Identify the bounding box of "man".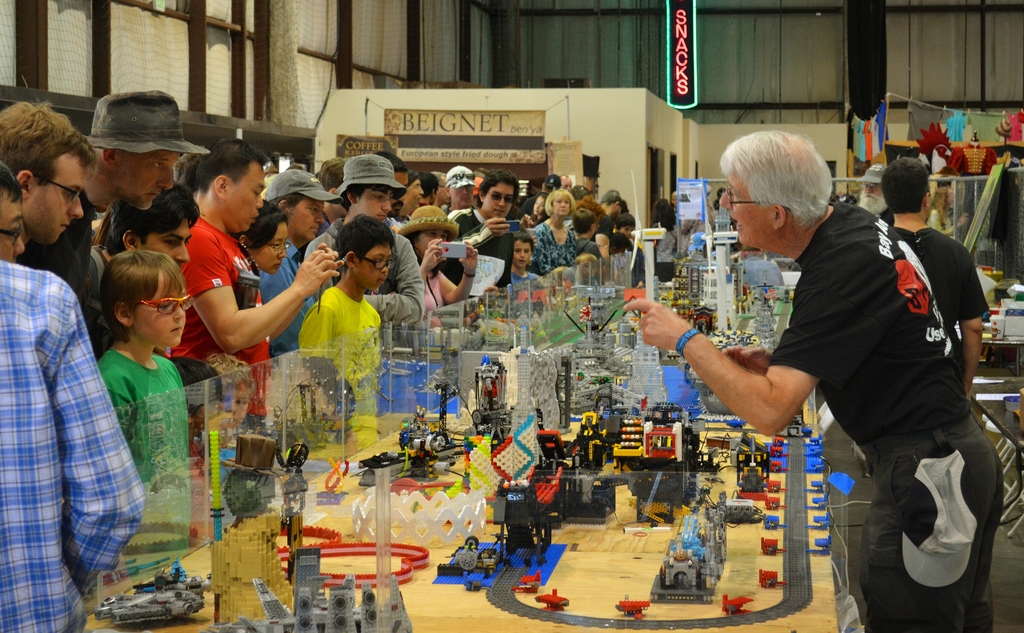
0, 263, 146, 632.
